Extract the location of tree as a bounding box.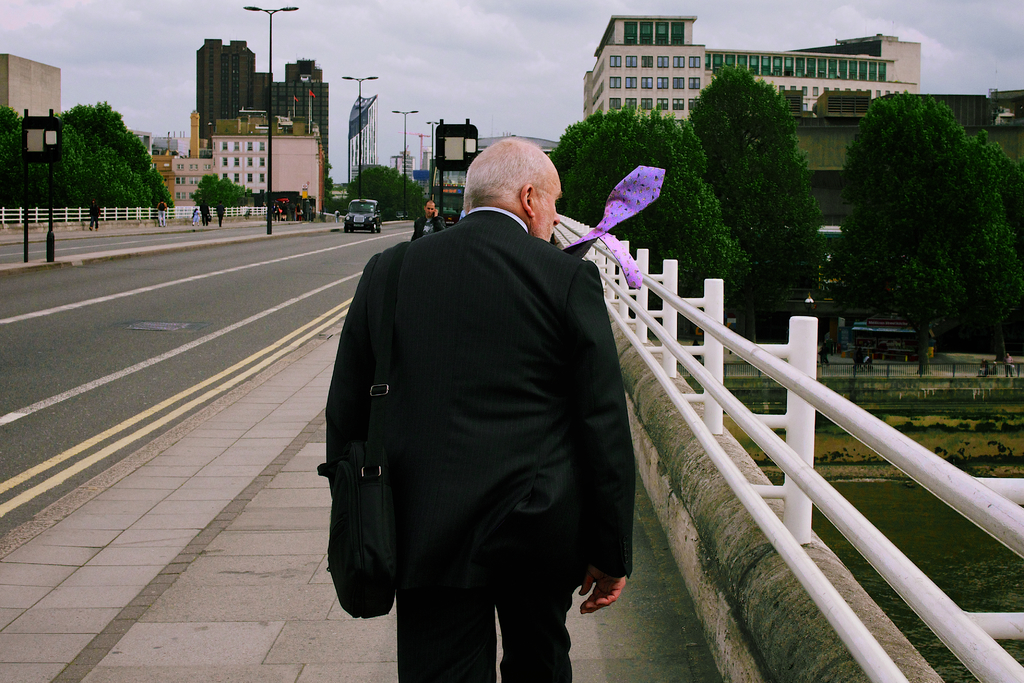
detection(59, 99, 177, 208).
